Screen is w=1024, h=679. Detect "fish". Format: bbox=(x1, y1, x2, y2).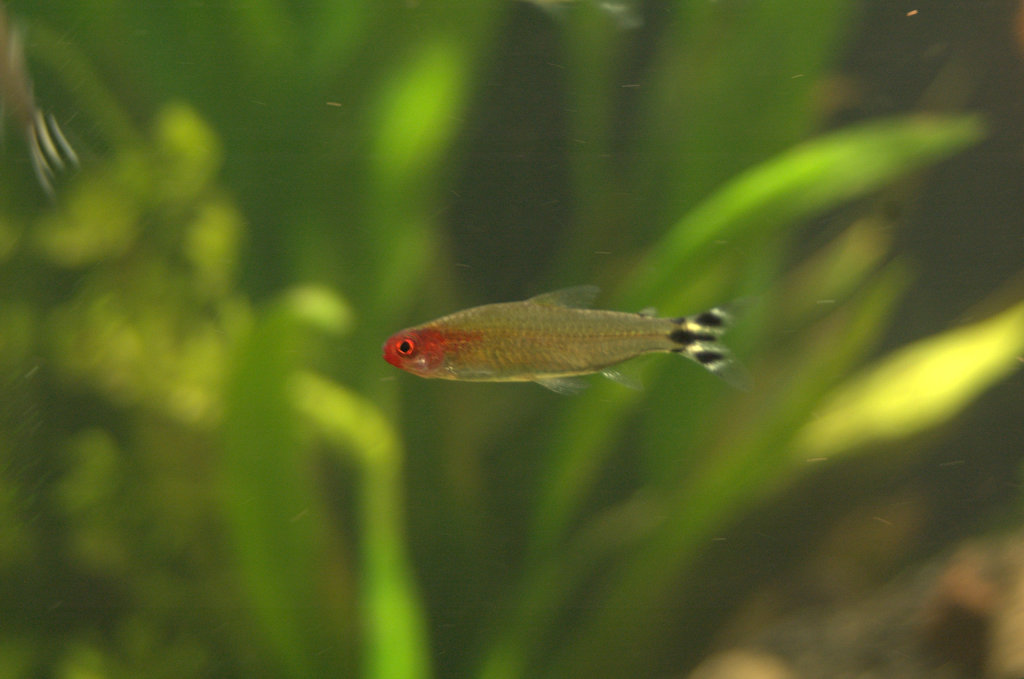
bbox=(385, 278, 737, 404).
